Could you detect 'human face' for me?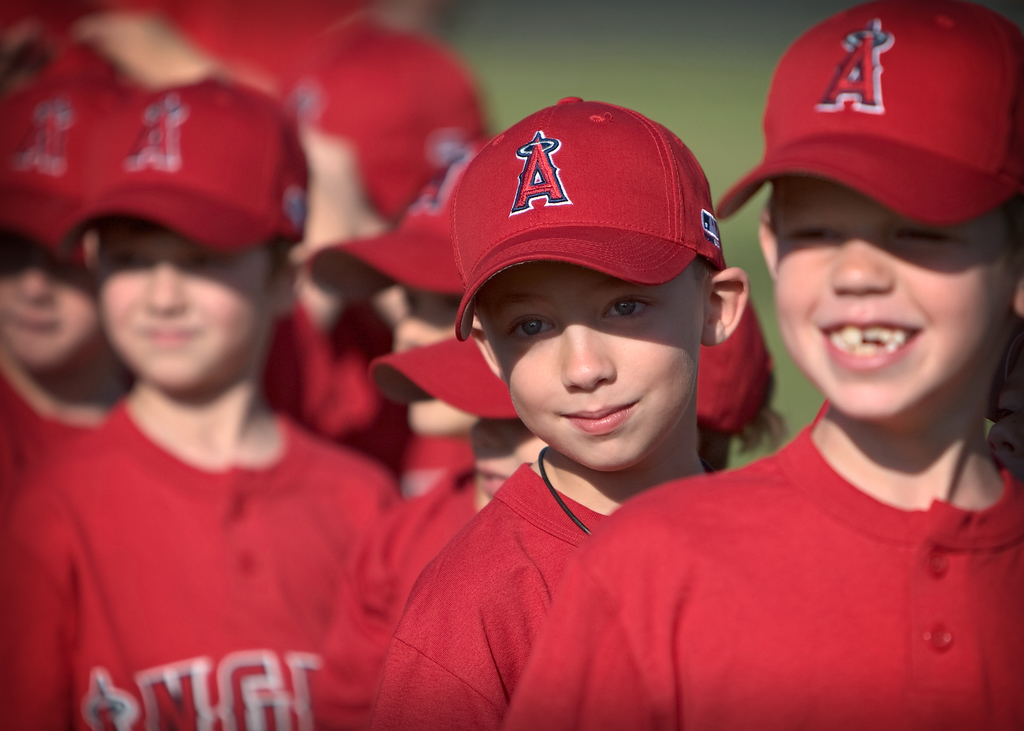
Detection result: 99,223,270,394.
